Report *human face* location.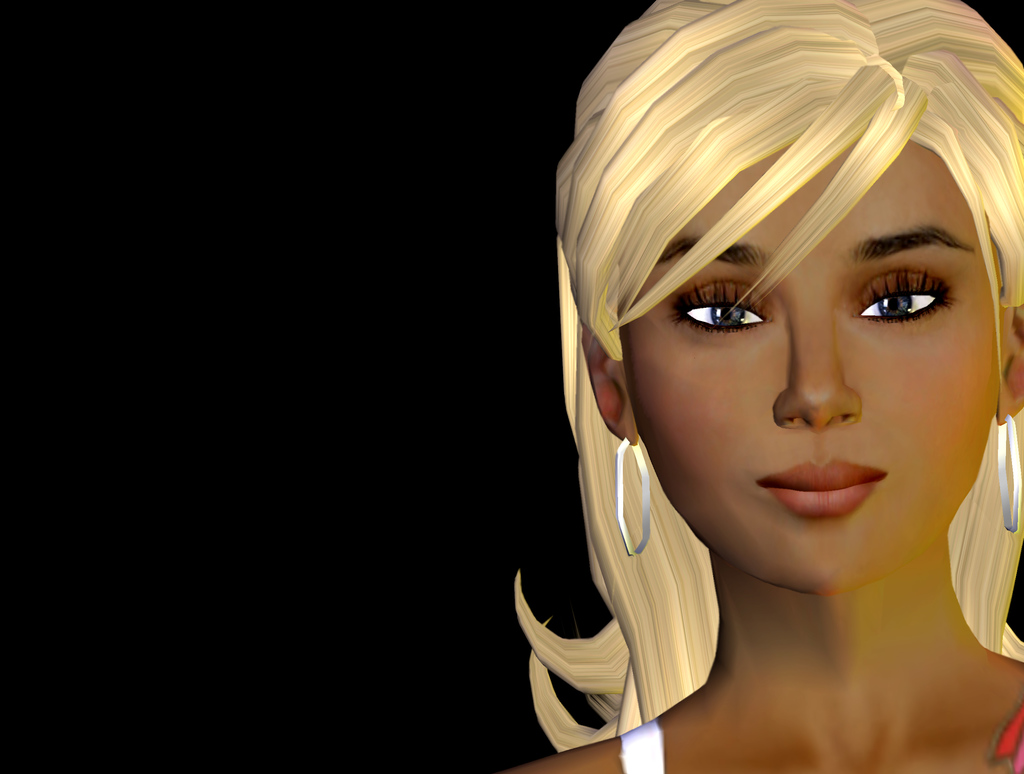
Report: [x1=620, y1=145, x2=999, y2=599].
